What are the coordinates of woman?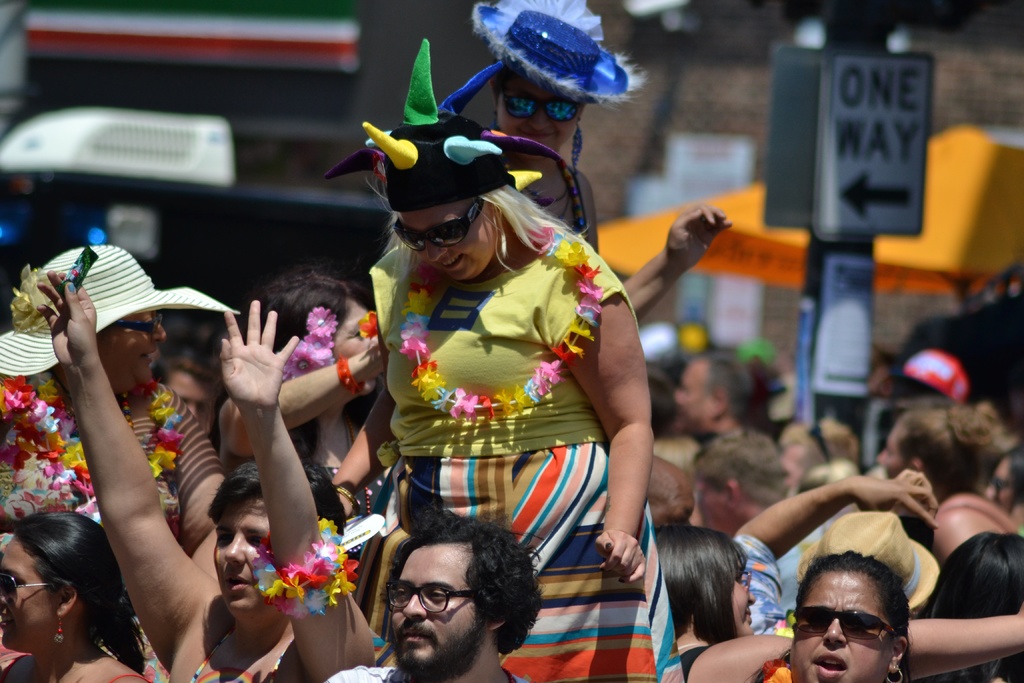
211:268:380:530.
